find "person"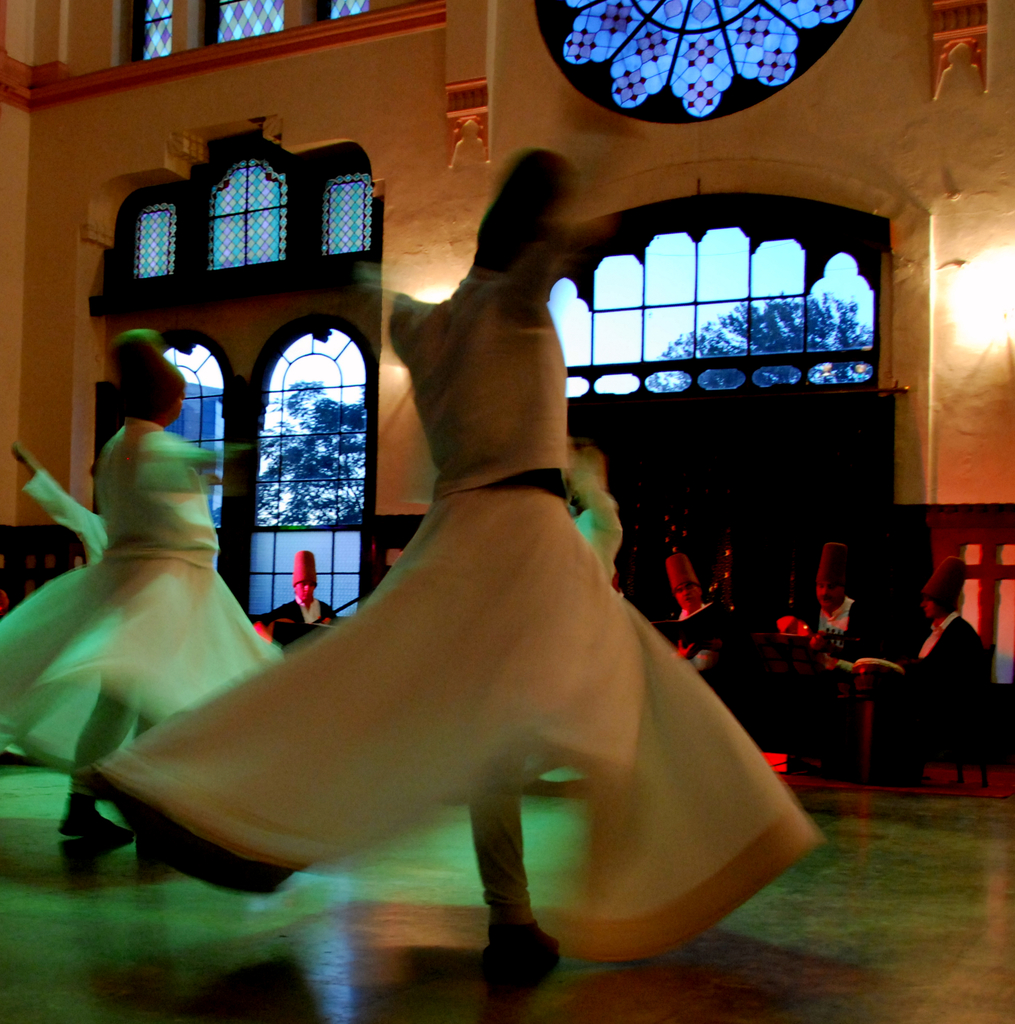
bbox(259, 545, 339, 643)
